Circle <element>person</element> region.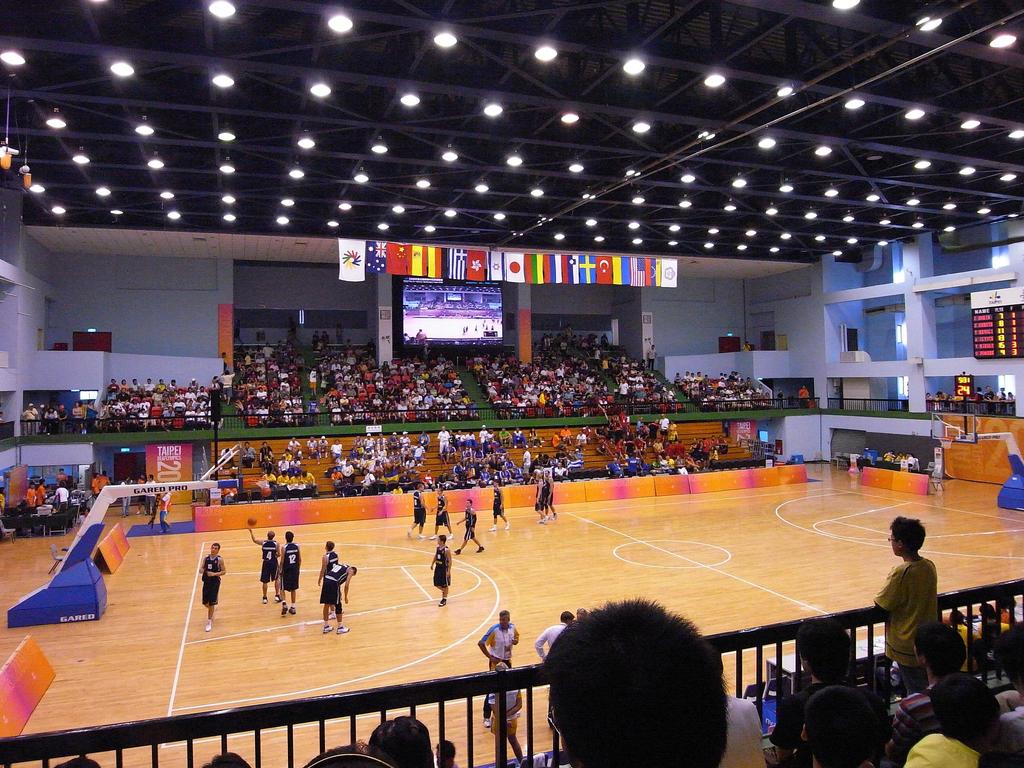
Region: rect(271, 531, 301, 615).
